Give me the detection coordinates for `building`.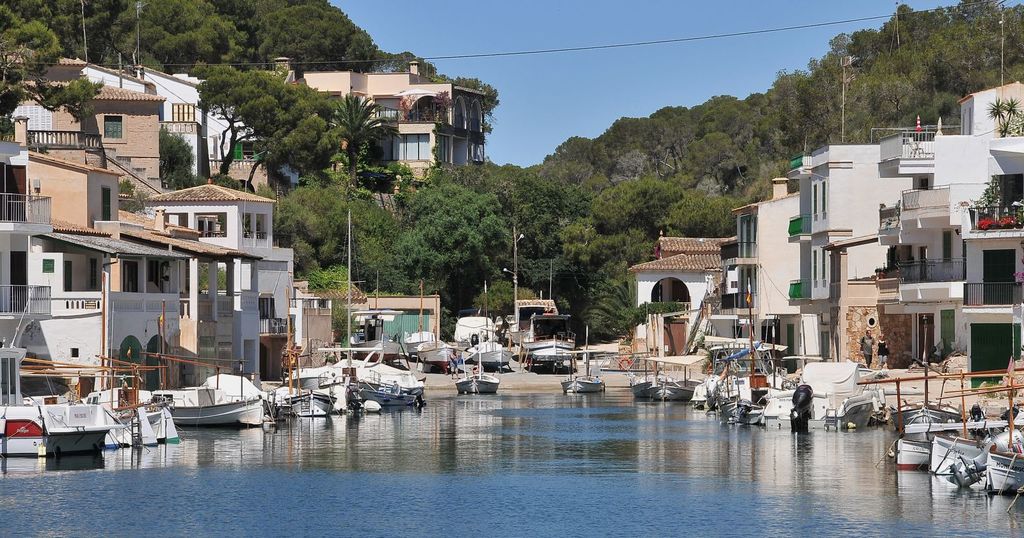
257:53:303:95.
